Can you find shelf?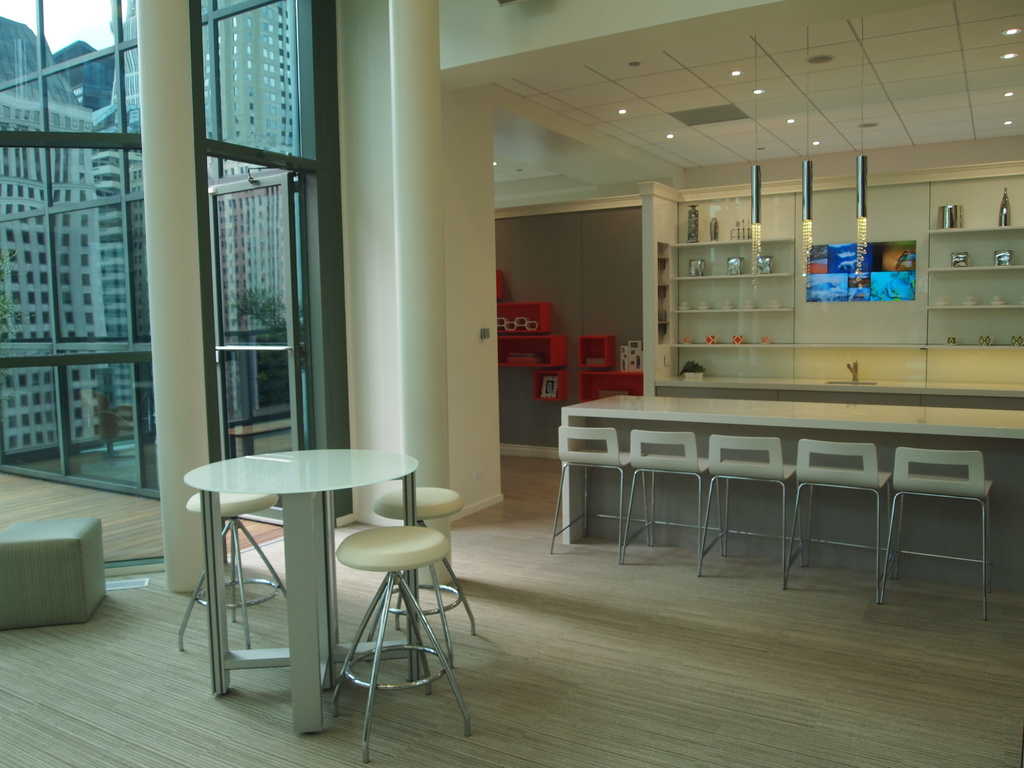
Yes, bounding box: bbox=(662, 267, 793, 312).
